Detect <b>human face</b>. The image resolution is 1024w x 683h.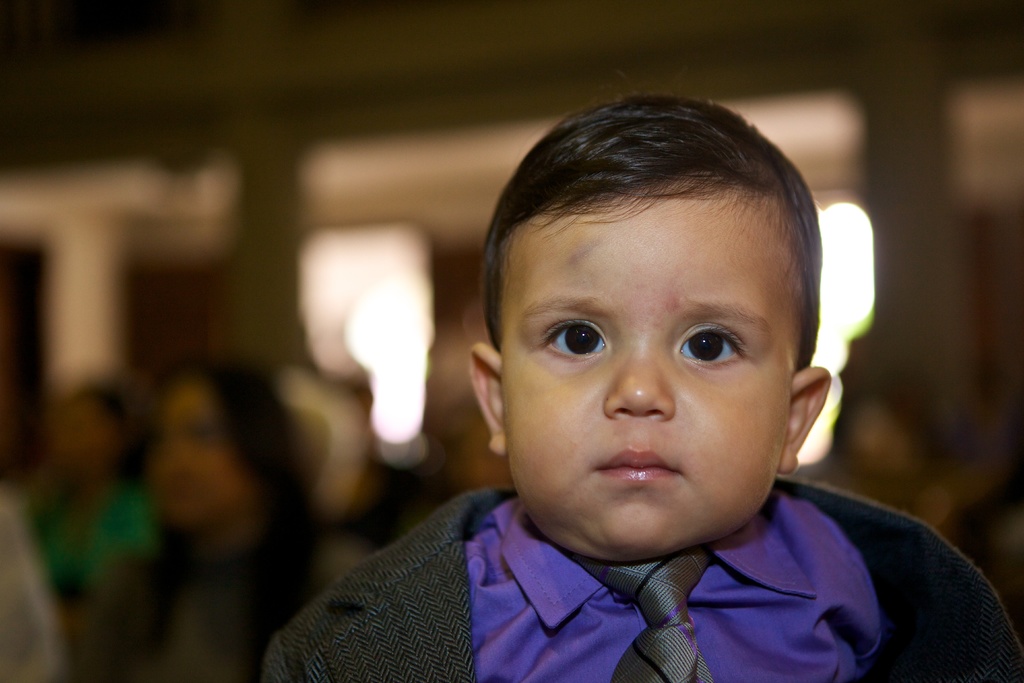
x1=505 y1=204 x2=804 y2=556.
